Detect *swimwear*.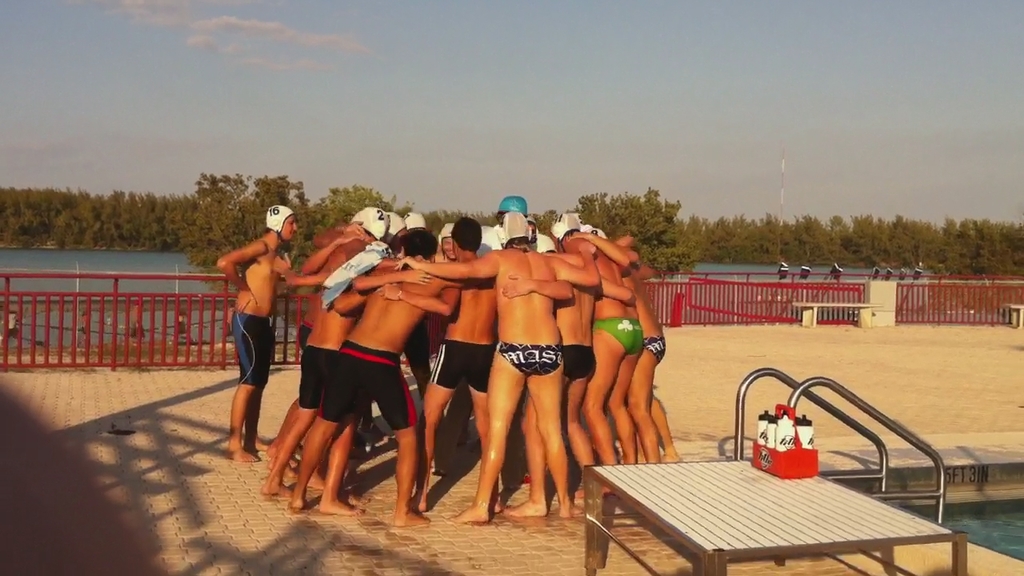
Detected at [498, 340, 562, 378].
